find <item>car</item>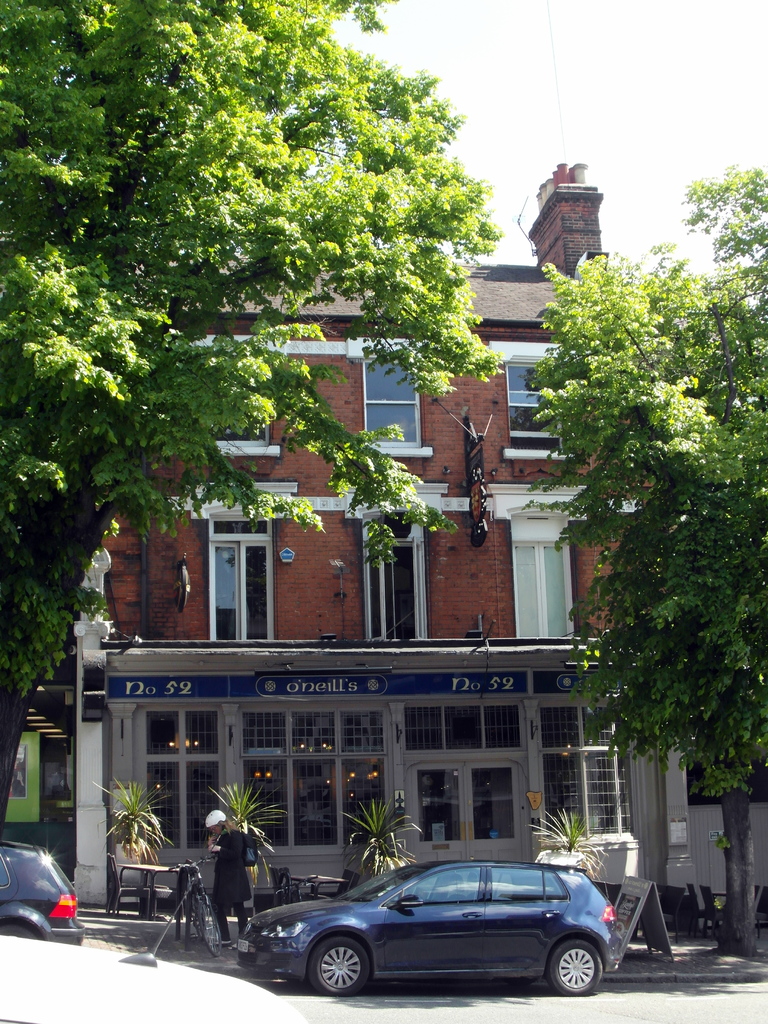
(x1=0, y1=881, x2=305, y2=1023)
